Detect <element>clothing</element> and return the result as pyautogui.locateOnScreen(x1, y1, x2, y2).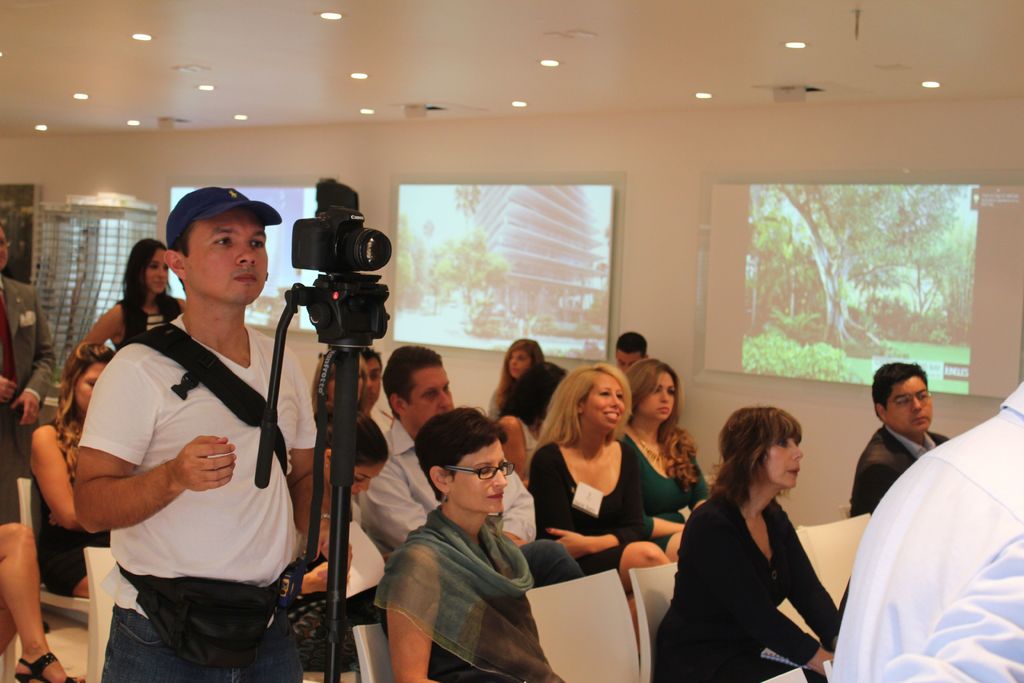
pyautogui.locateOnScreen(113, 294, 181, 351).
